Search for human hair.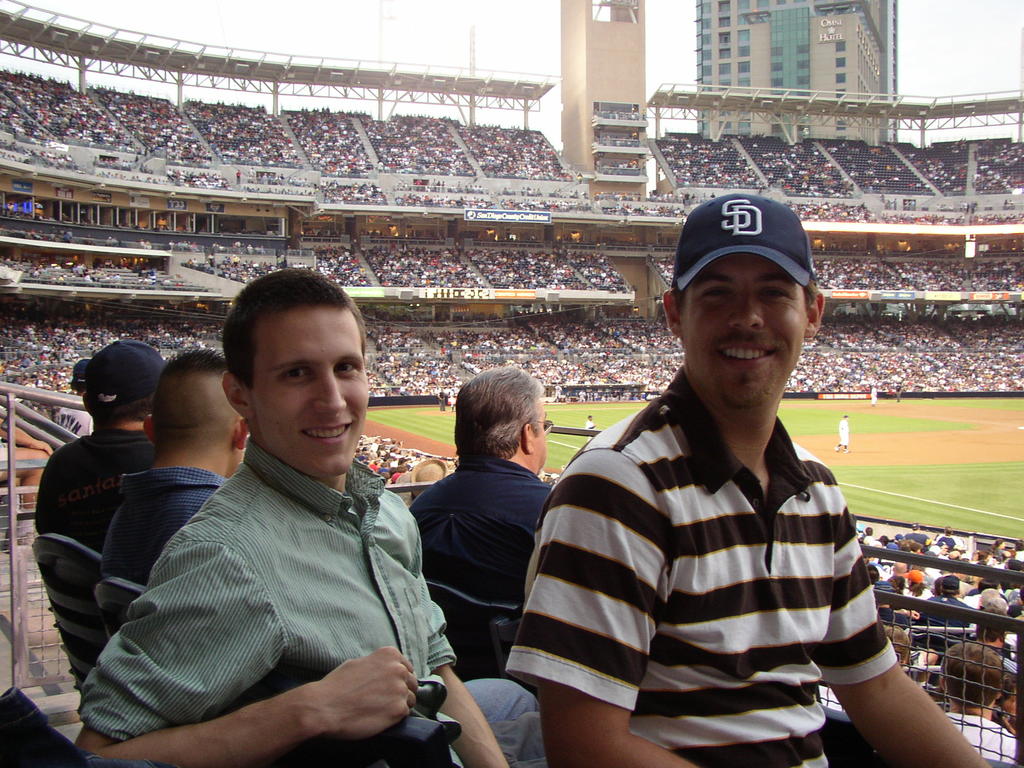
Found at {"x1": 886, "y1": 626, "x2": 909, "y2": 668}.
